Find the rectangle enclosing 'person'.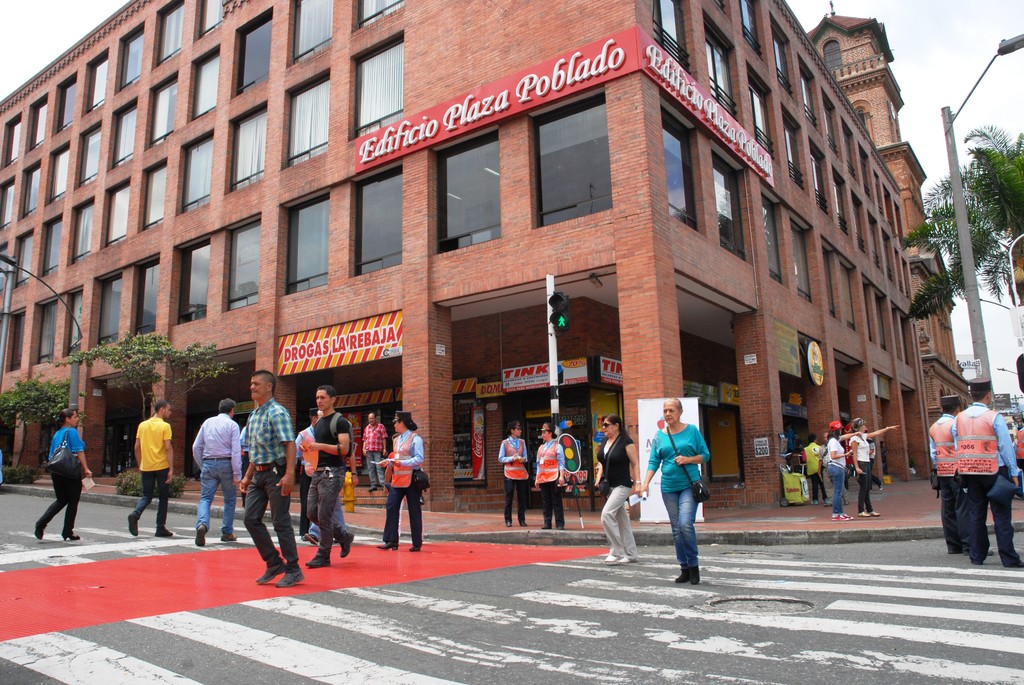
638 393 709 577.
